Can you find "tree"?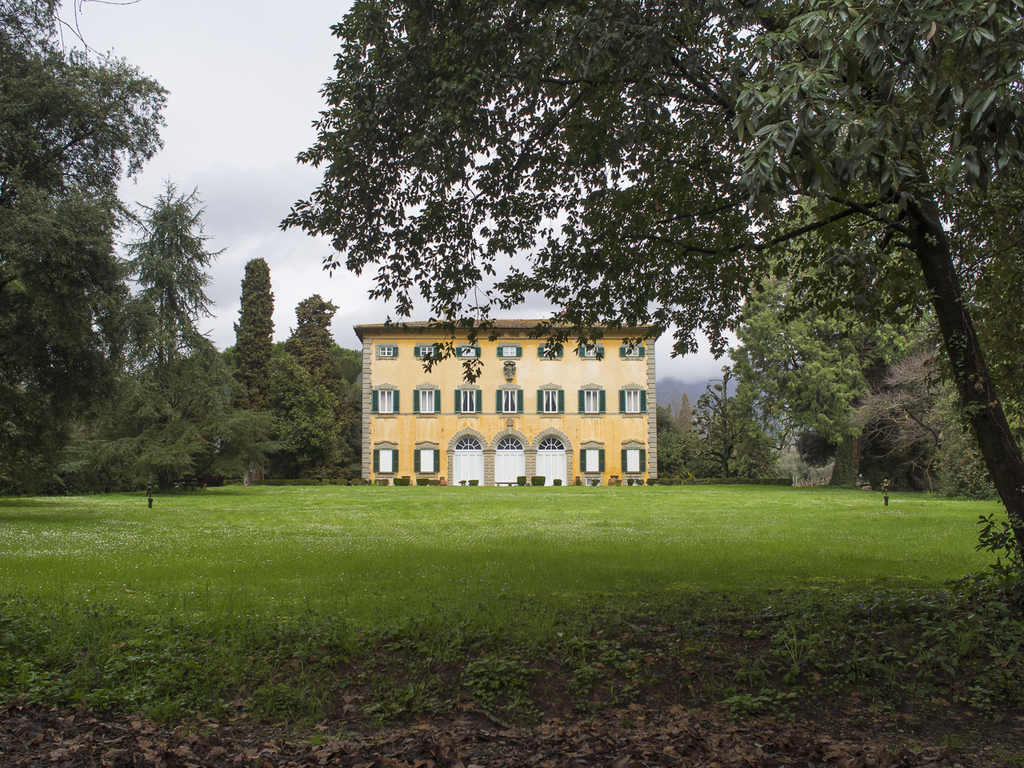
Yes, bounding box: x1=274, y1=285, x2=354, y2=479.
